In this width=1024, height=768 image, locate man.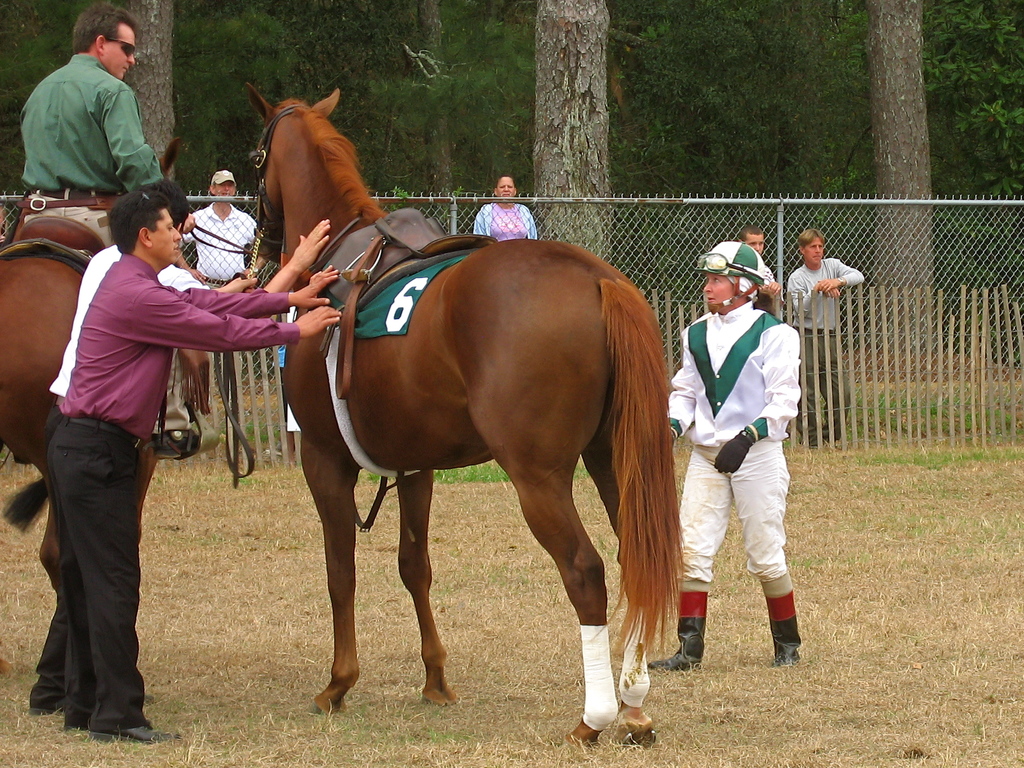
Bounding box: <region>46, 190, 344, 742</region>.
